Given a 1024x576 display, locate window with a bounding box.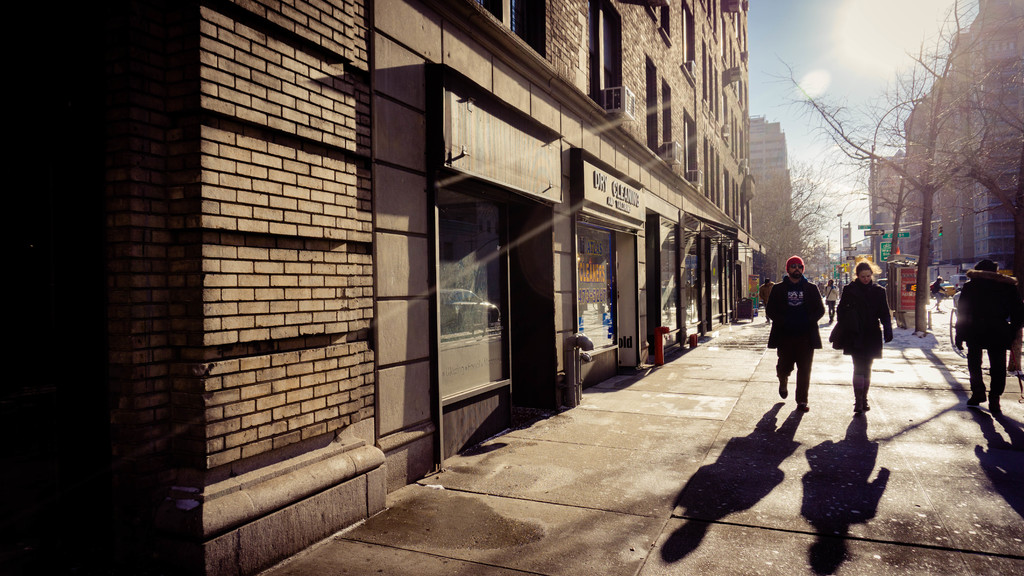
Located: l=586, t=0, r=629, b=124.
